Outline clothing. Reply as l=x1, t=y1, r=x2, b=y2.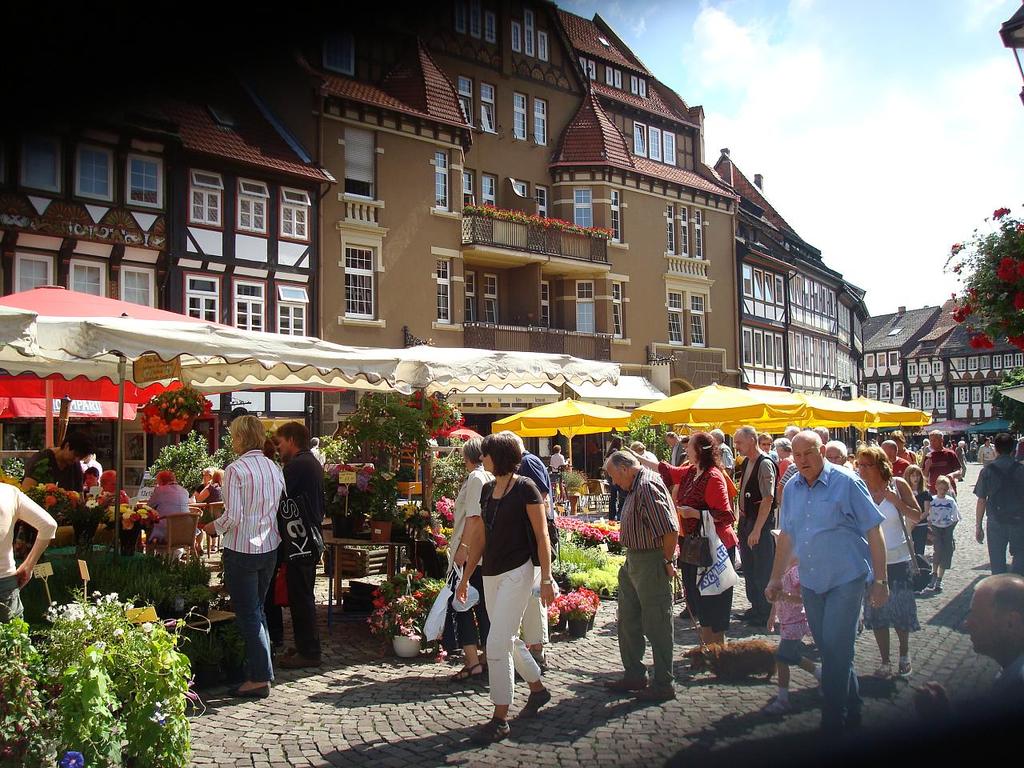
l=774, t=454, r=888, b=722.
